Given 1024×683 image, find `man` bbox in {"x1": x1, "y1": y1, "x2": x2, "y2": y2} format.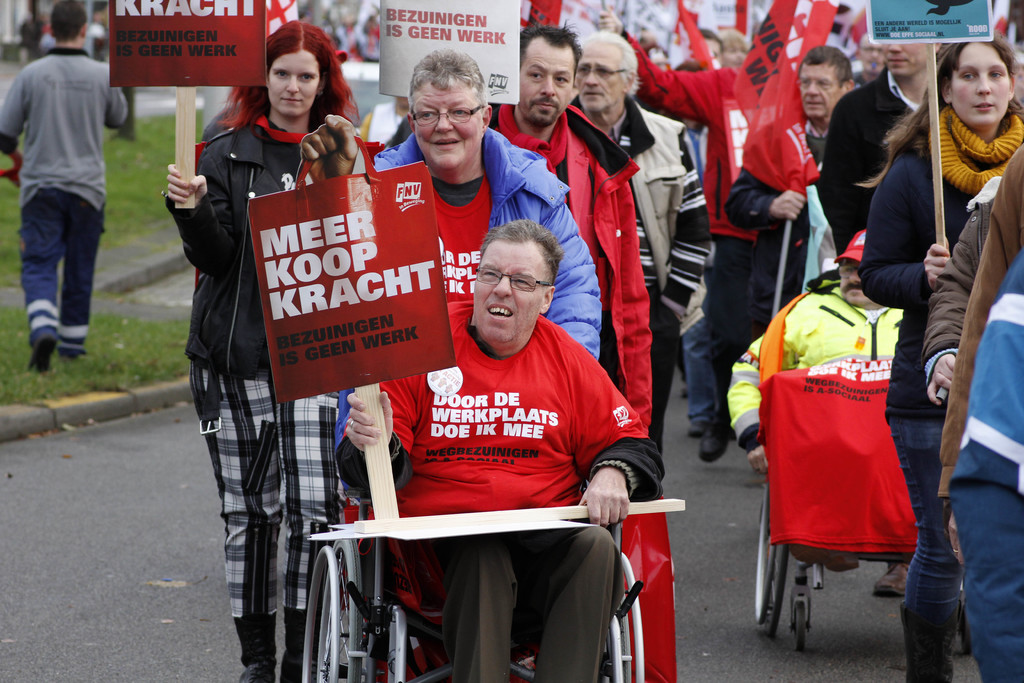
{"x1": 727, "y1": 47, "x2": 858, "y2": 348}.
